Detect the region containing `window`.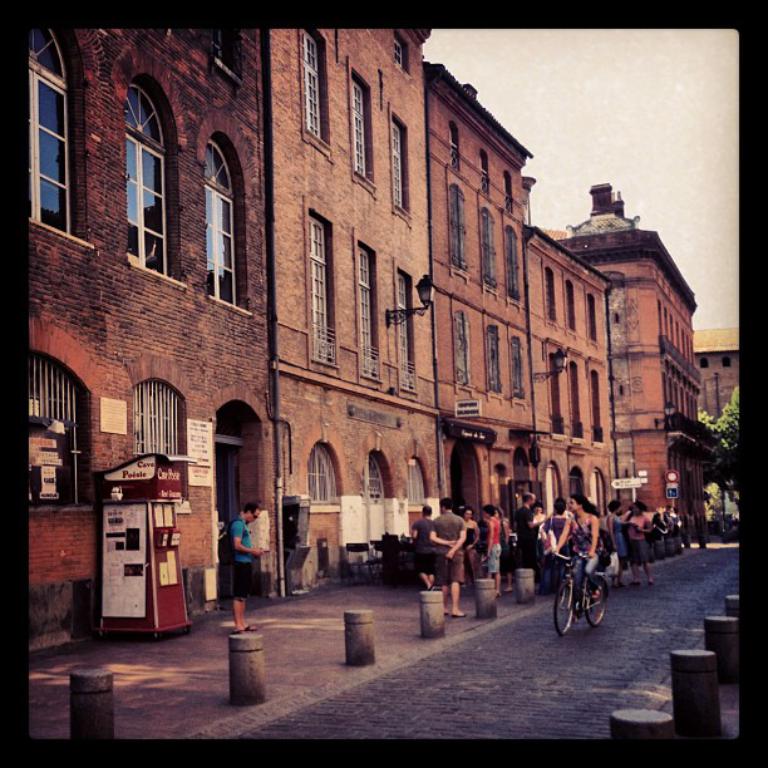
select_region(507, 333, 531, 417).
